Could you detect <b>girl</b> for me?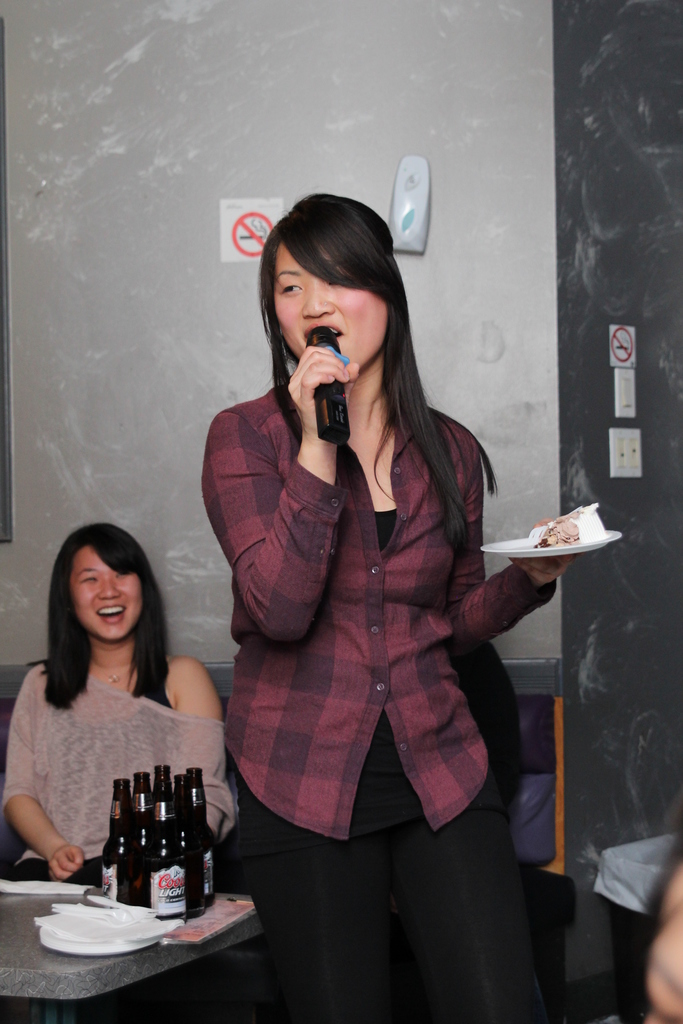
Detection result: 201,190,575,1023.
